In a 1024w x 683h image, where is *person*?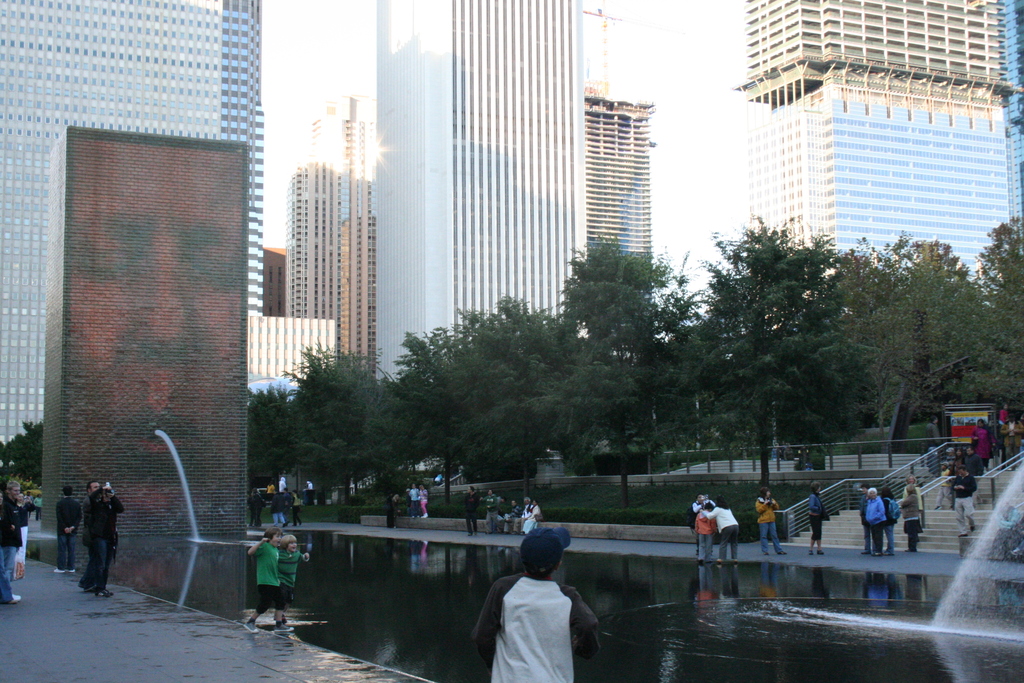
<region>858, 484, 894, 550</region>.
